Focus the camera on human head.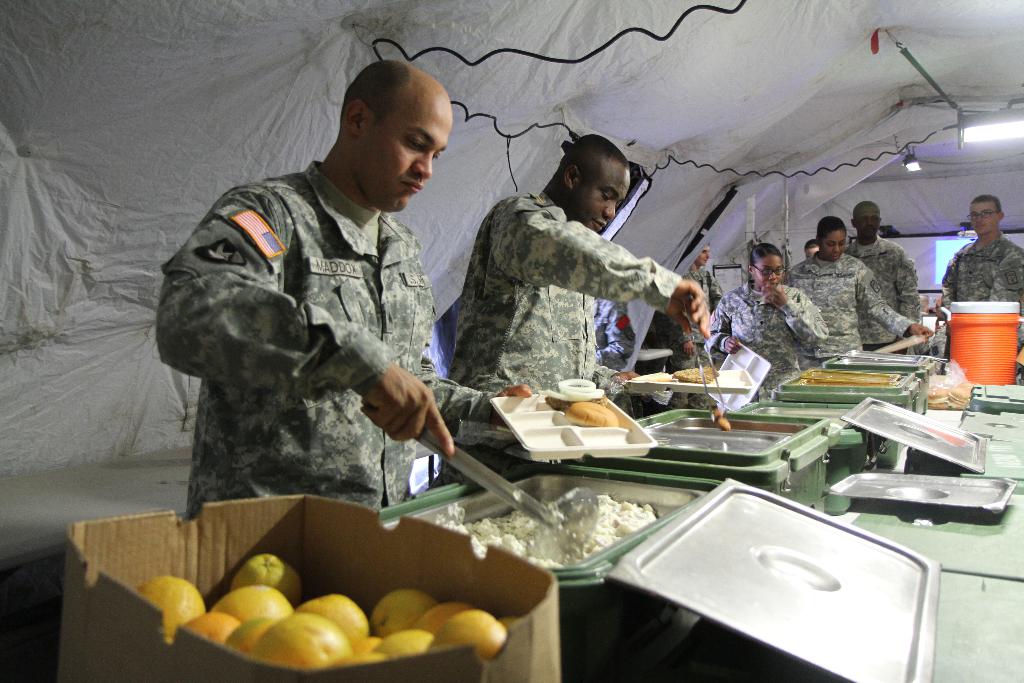
Focus region: box=[815, 215, 846, 259].
